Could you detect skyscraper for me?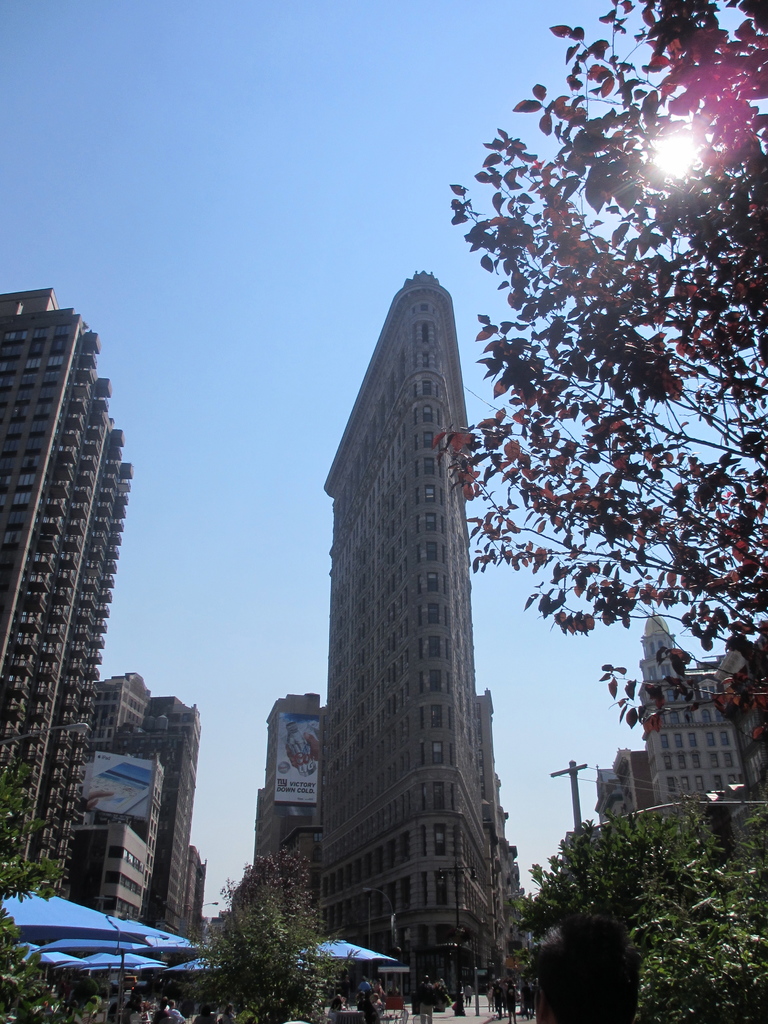
Detection result: select_region(314, 264, 512, 984).
